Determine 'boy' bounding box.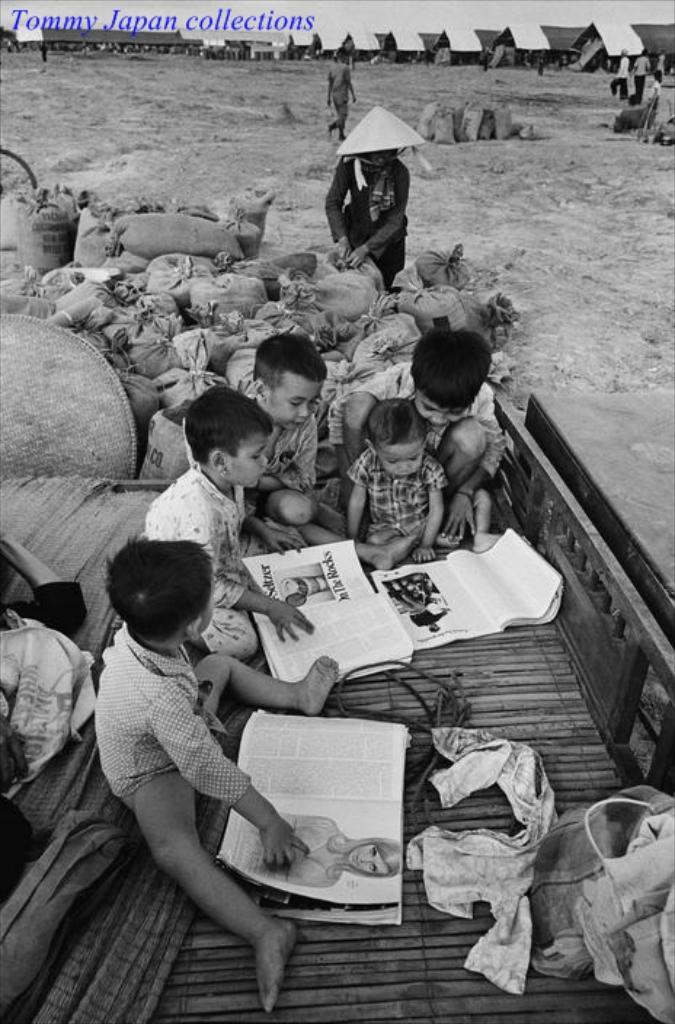
Determined: Rect(143, 384, 418, 660).
